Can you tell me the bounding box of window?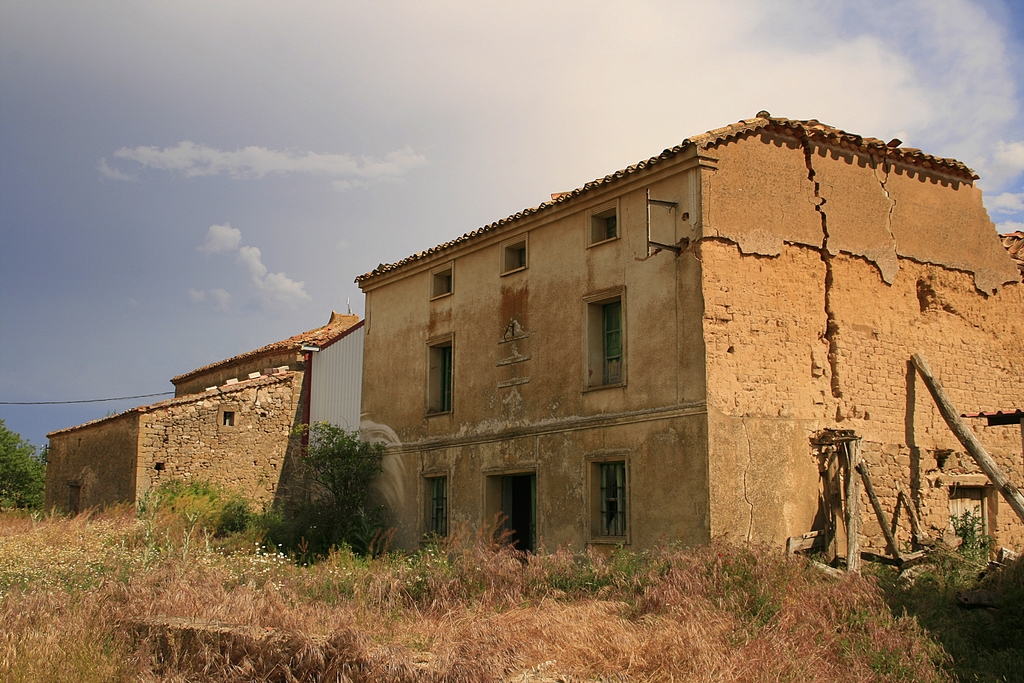
l=585, t=210, r=623, b=249.
